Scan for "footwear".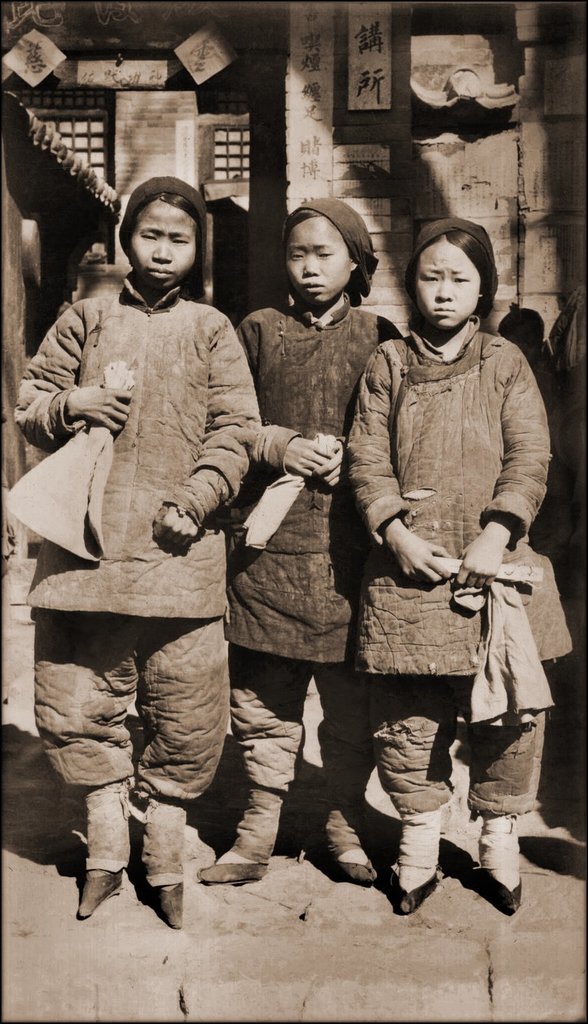
Scan result: x1=148, y1=882, x2=185, y2=929.
